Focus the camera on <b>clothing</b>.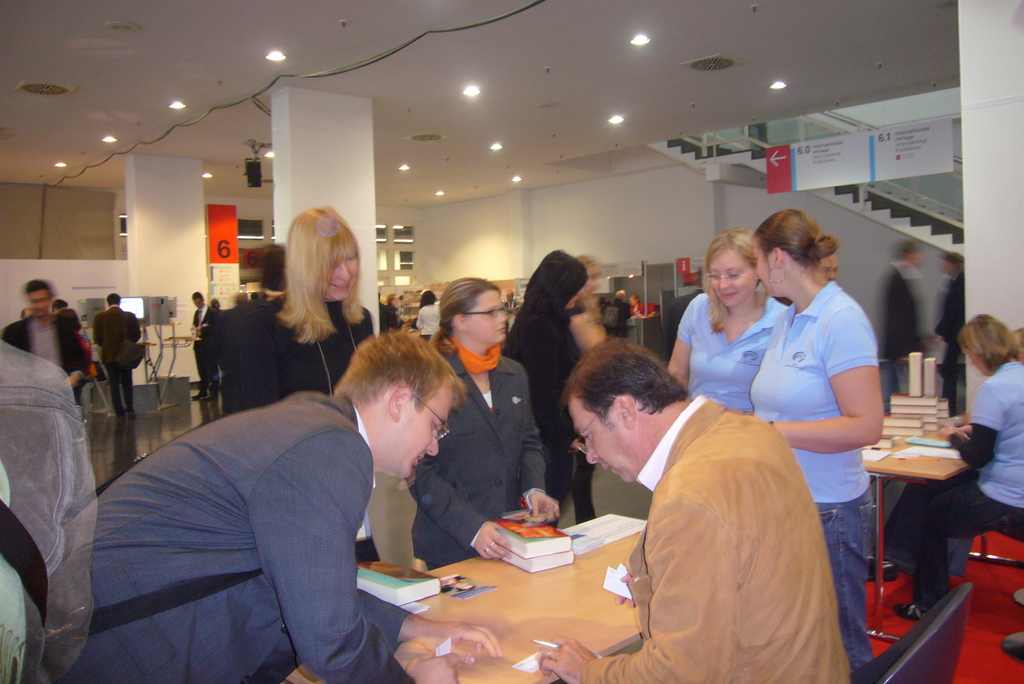
Focus region: detection(83, 337, 97, 373).
